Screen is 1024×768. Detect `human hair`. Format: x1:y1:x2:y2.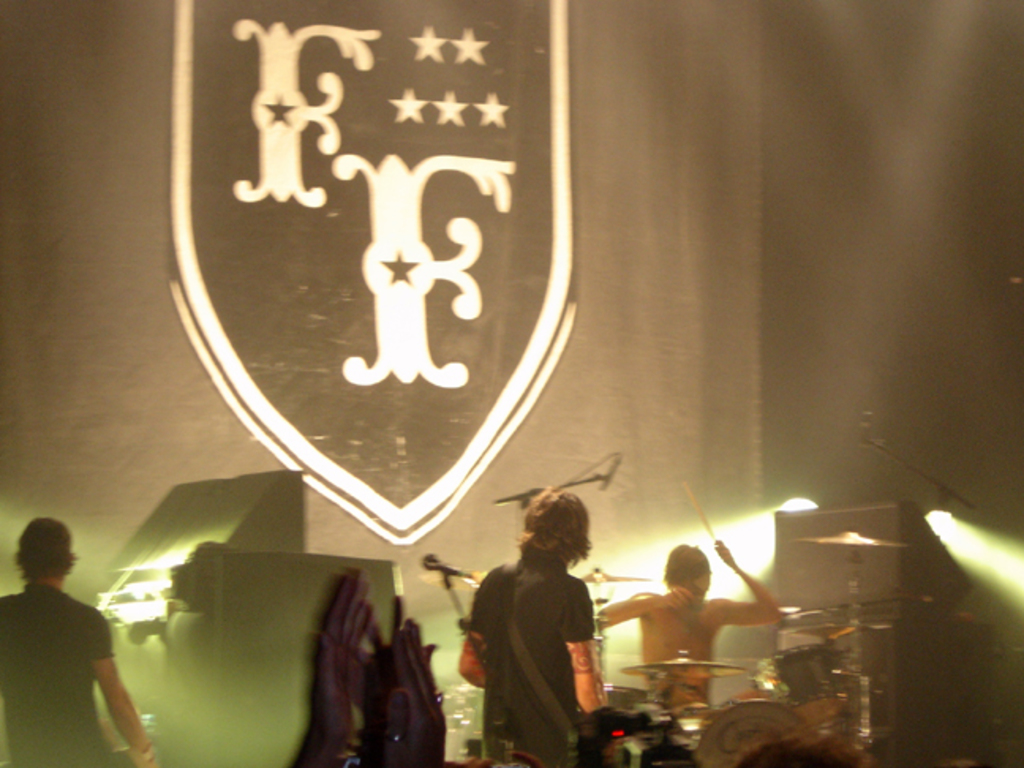
13:514:82:586.
